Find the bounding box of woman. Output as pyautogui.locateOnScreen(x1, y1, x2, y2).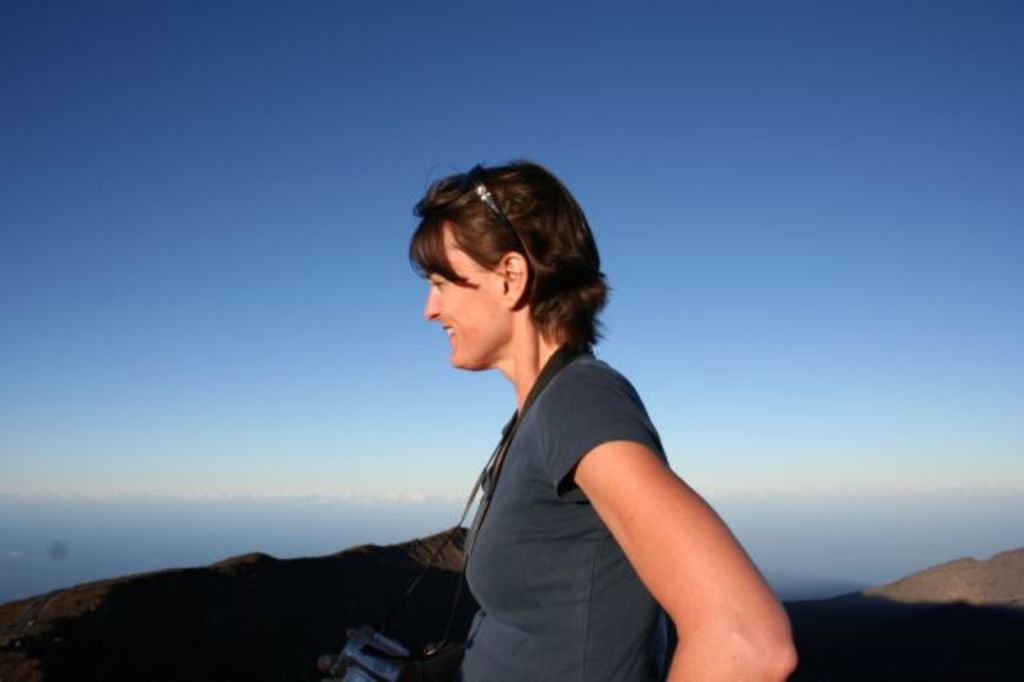
pyautogui.locateOnScreen(379, 154, 808, 680).
